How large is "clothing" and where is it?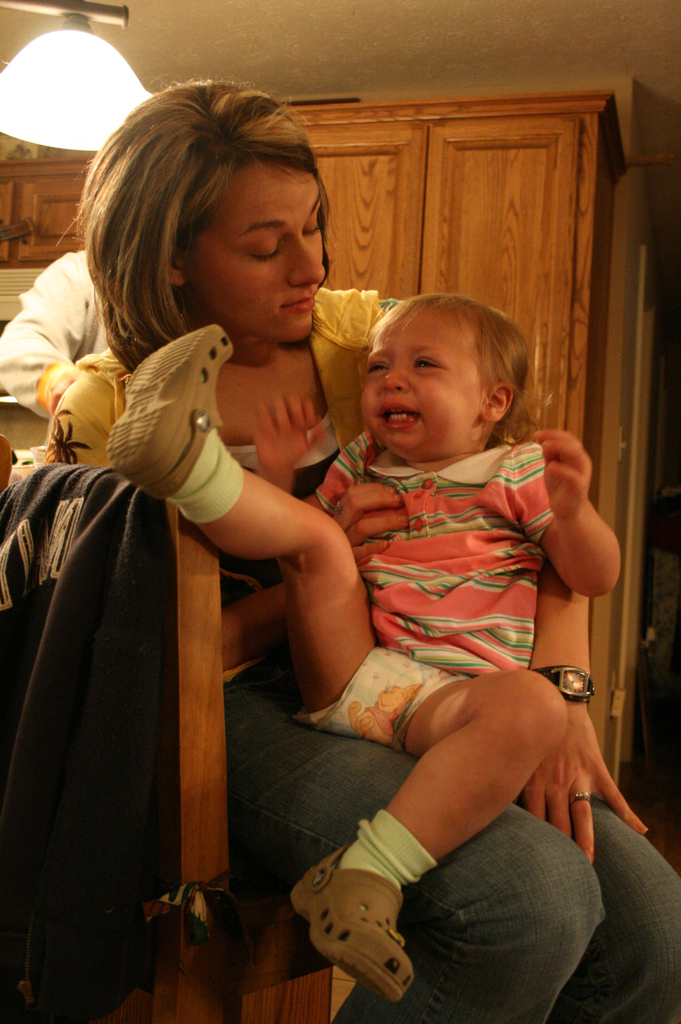
Bounding box: <bbox>0, 247, 114, 415</bbox>.
